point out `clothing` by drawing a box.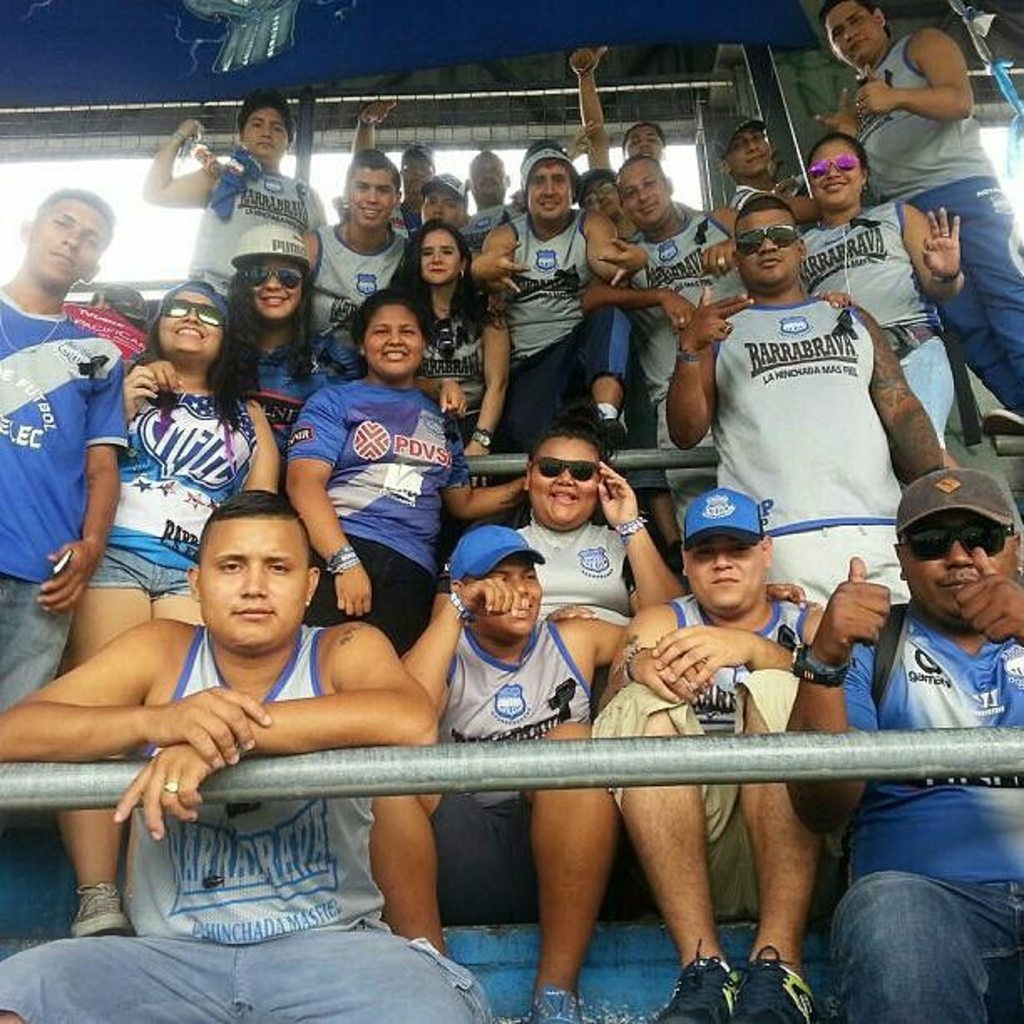
bbox(283, 376, 465, 658).
